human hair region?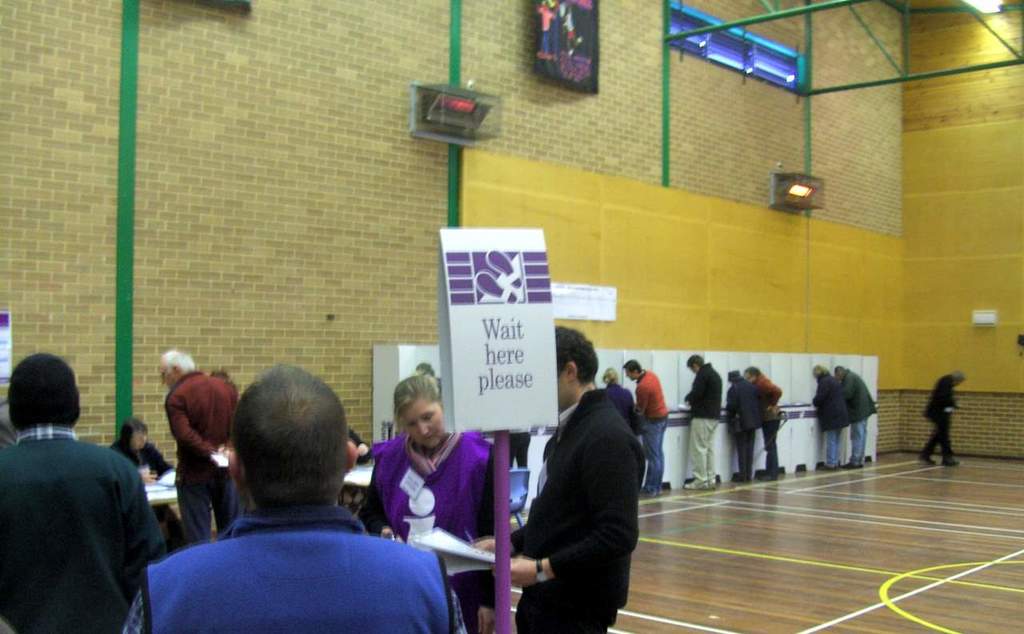
[x1=553, y1=322, x2=599, y2=387]
